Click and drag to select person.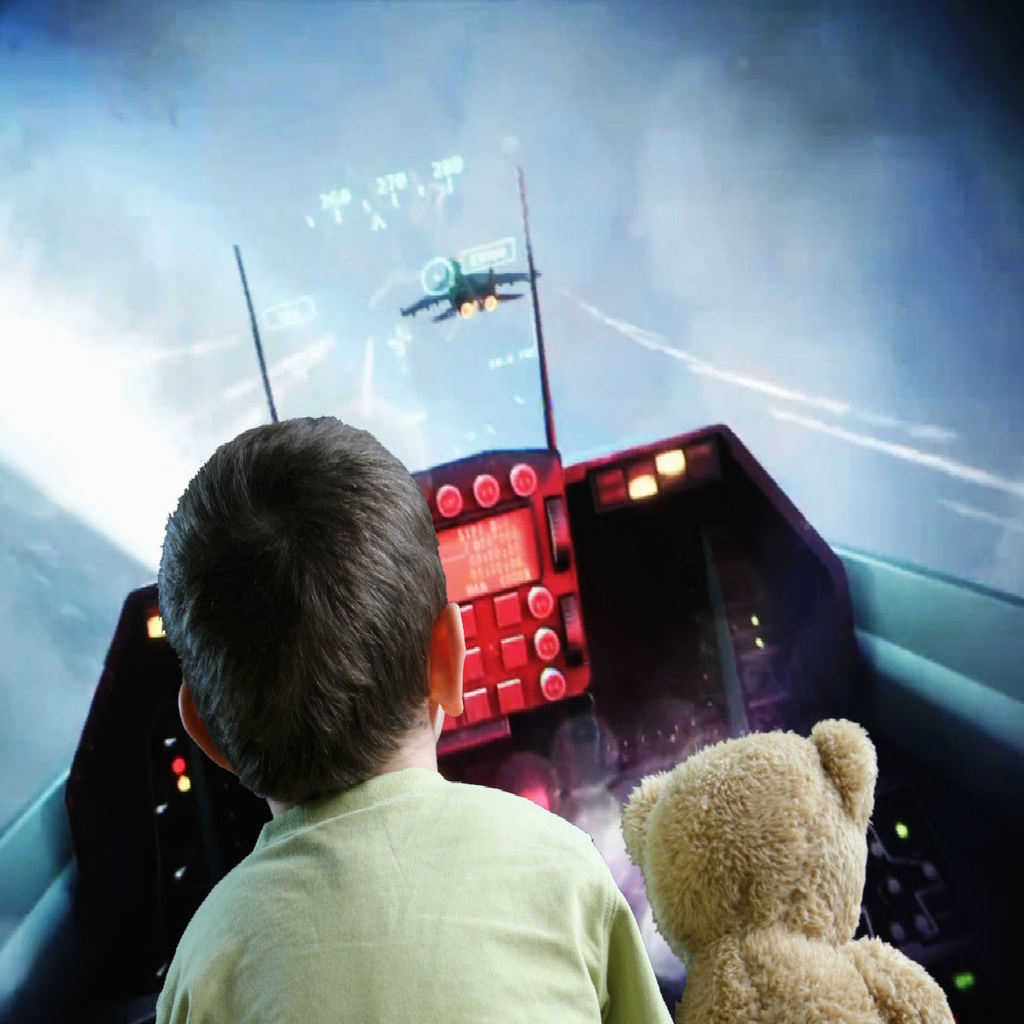
Selection: left=157, top=404, right=673, bottom=1023.
